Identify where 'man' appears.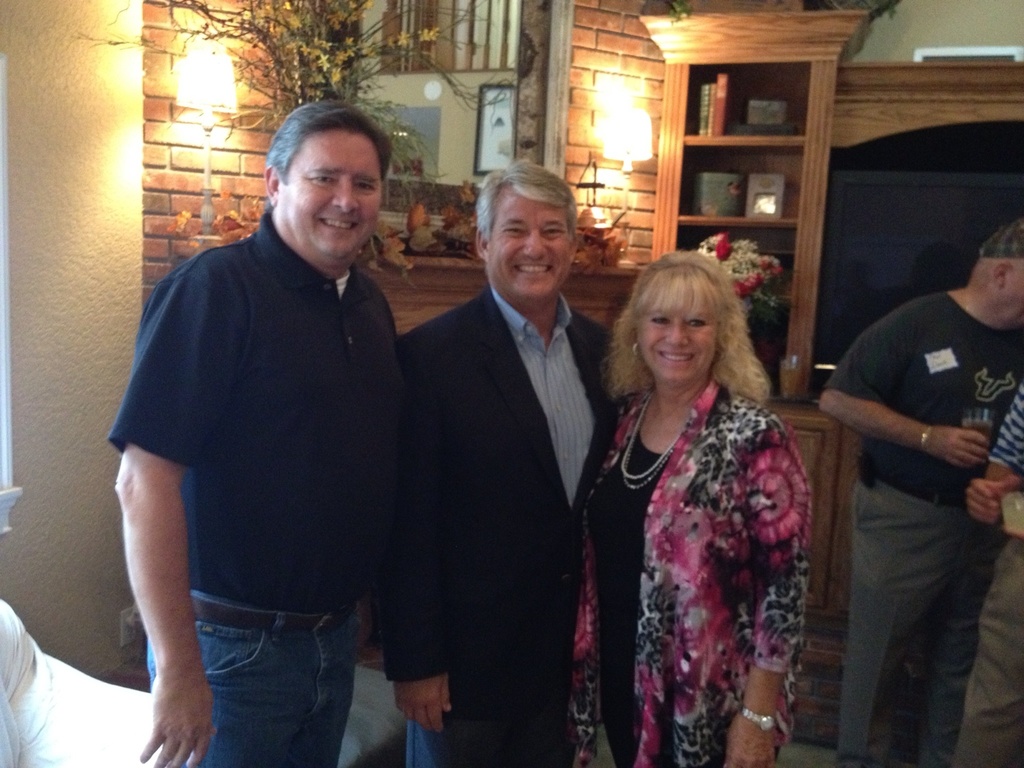
Appears at pyautogui.locateOnScreen(817, 214, 1023, 767).
